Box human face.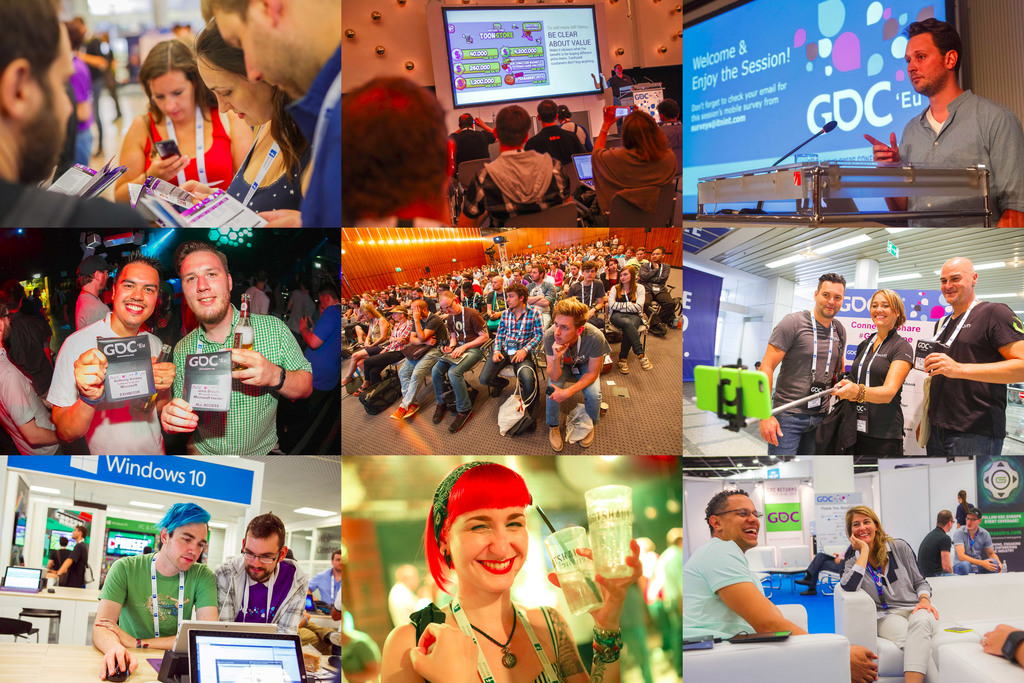
(x1=113, y1=264, x2=154, y2=324).
